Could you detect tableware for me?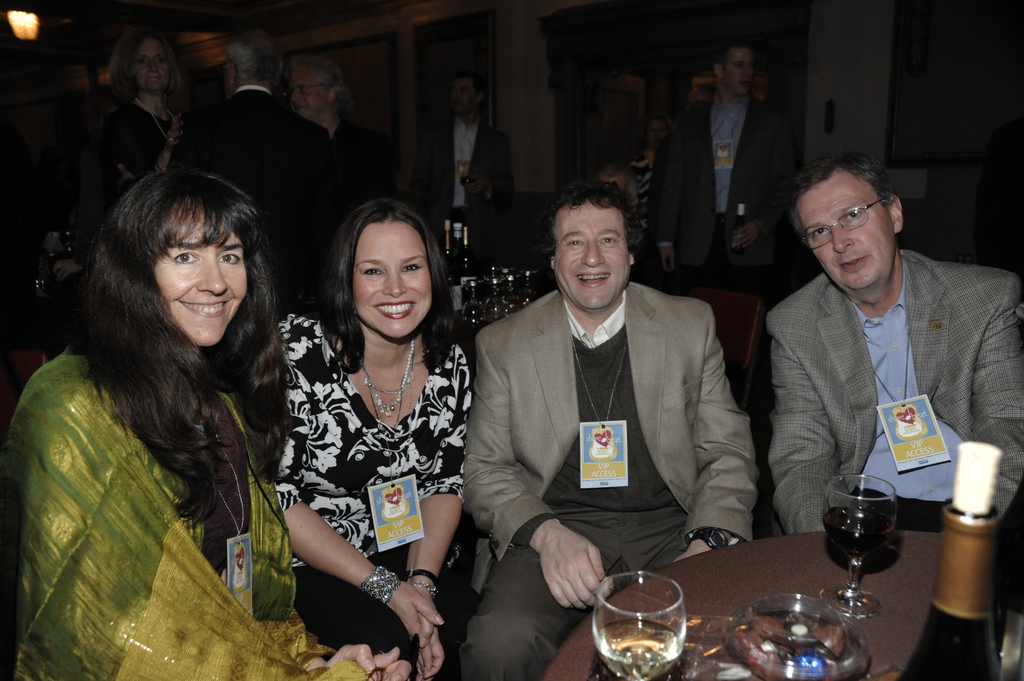
Detection result: 484/276/507/322.
